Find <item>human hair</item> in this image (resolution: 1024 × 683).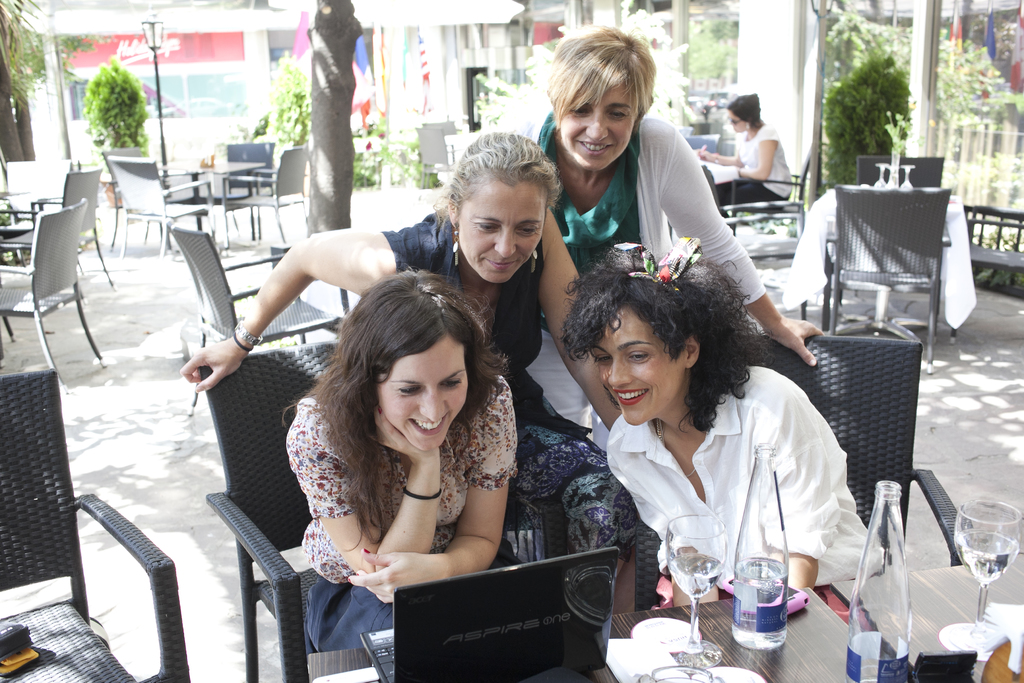
<box>545,22,657,131</box>.
